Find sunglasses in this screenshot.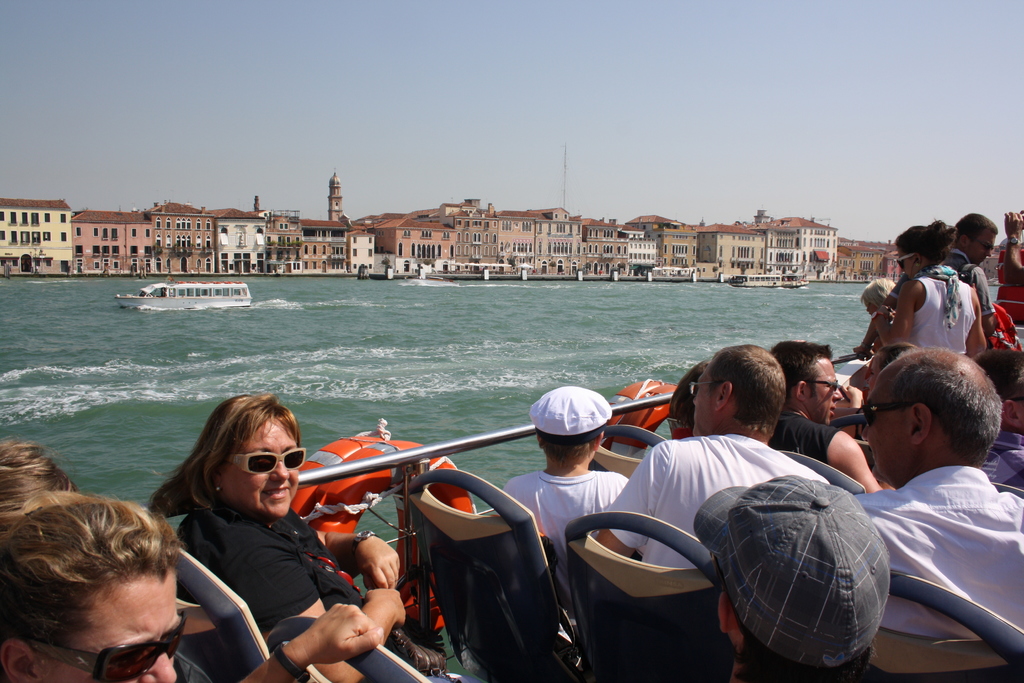
The bounding box for sunglasses is {"left": 860, "top": 404, "right": 936, "bottom": 429}.
